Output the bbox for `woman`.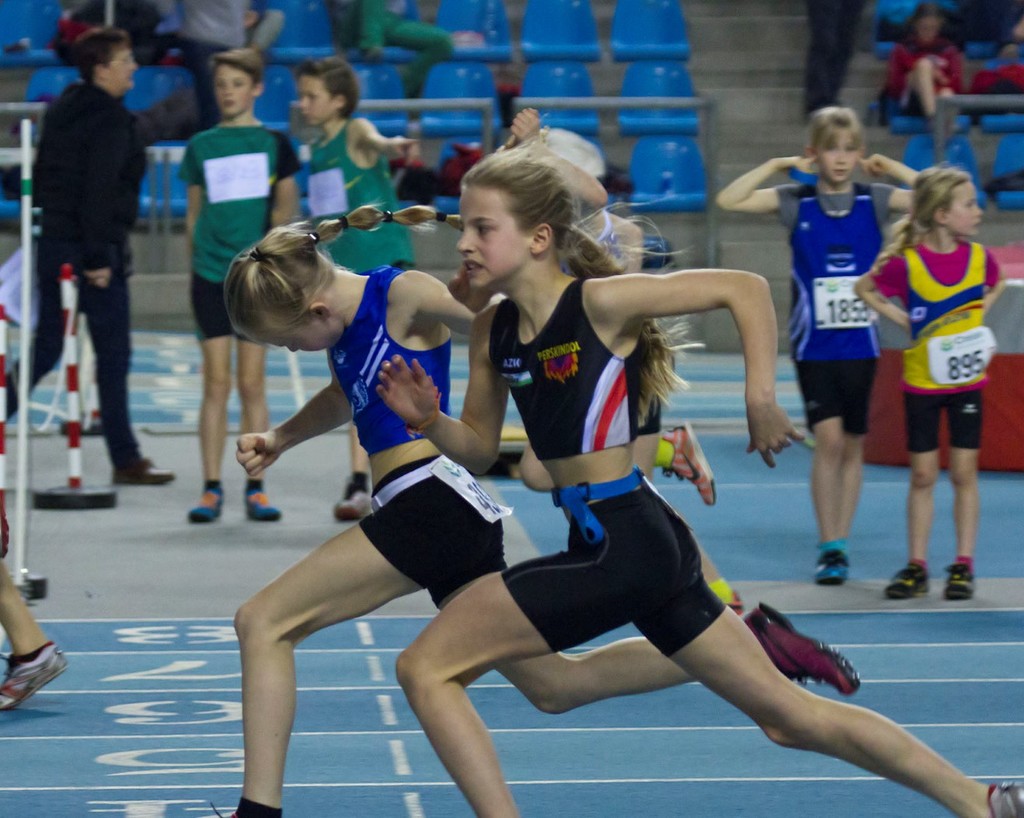
878, 0, 965, 129.
